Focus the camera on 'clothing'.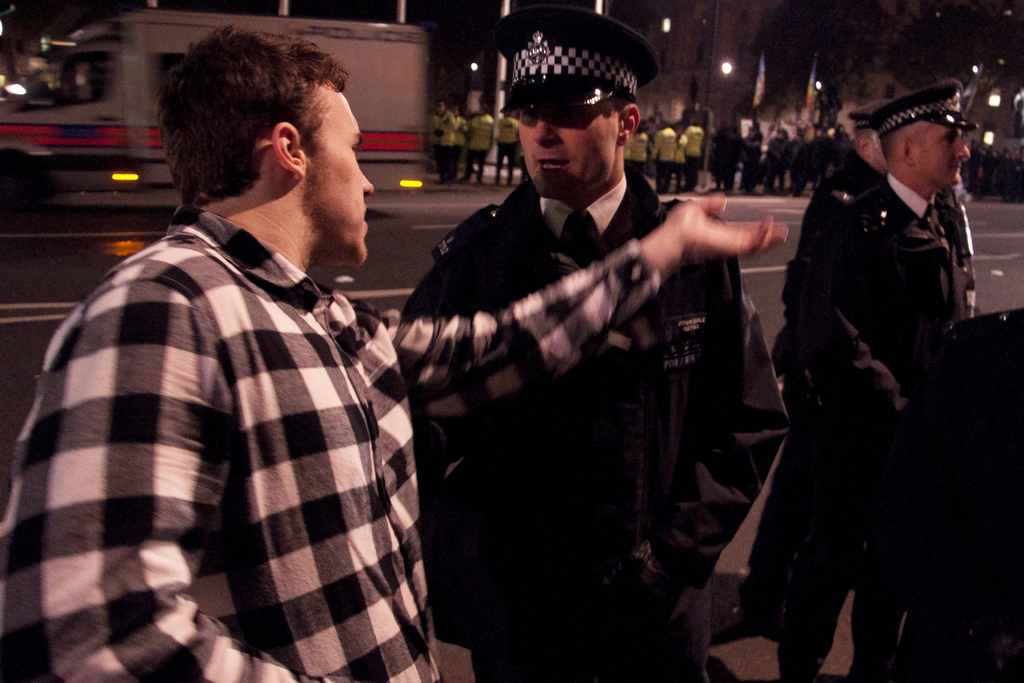
Focus region: (746,152,1000,677).
